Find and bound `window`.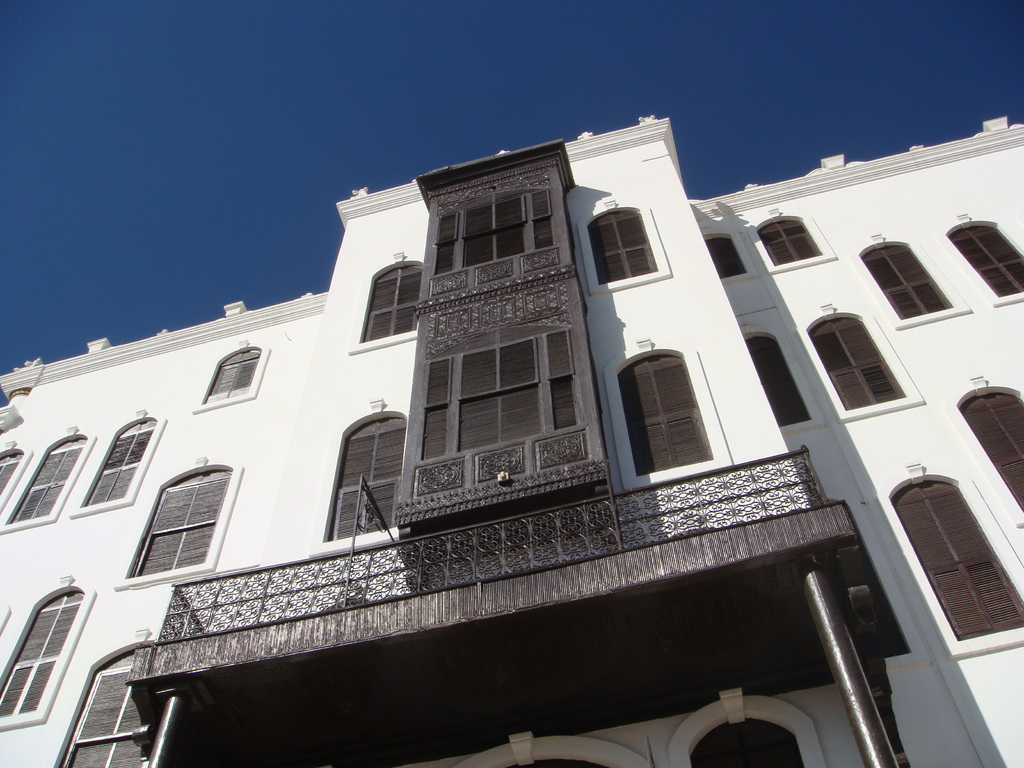
Bound: box(706, 232, 742, 283).
